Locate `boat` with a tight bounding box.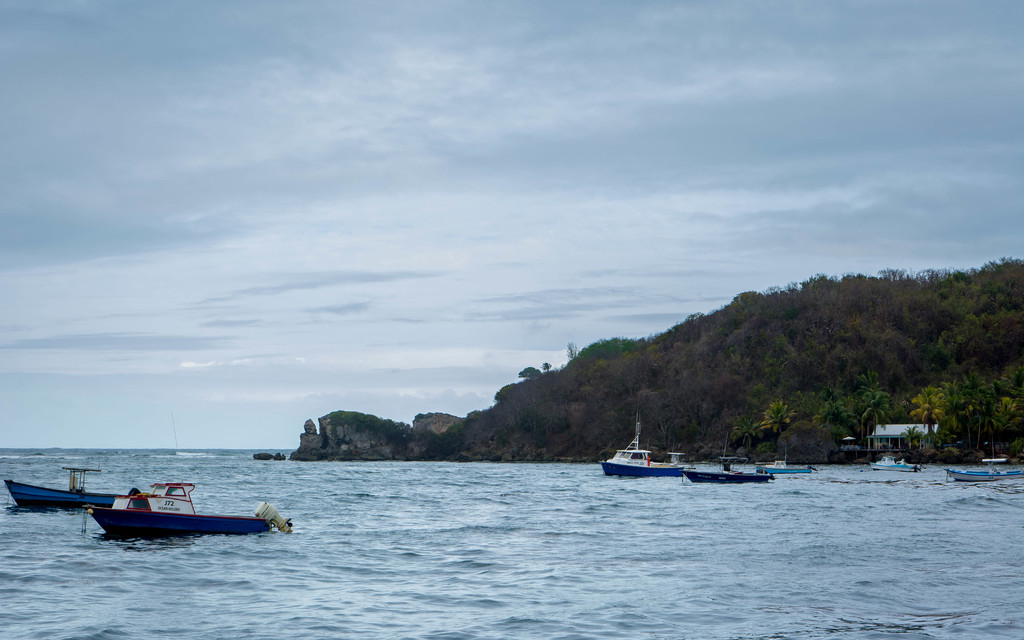
(875,456,922,478).
